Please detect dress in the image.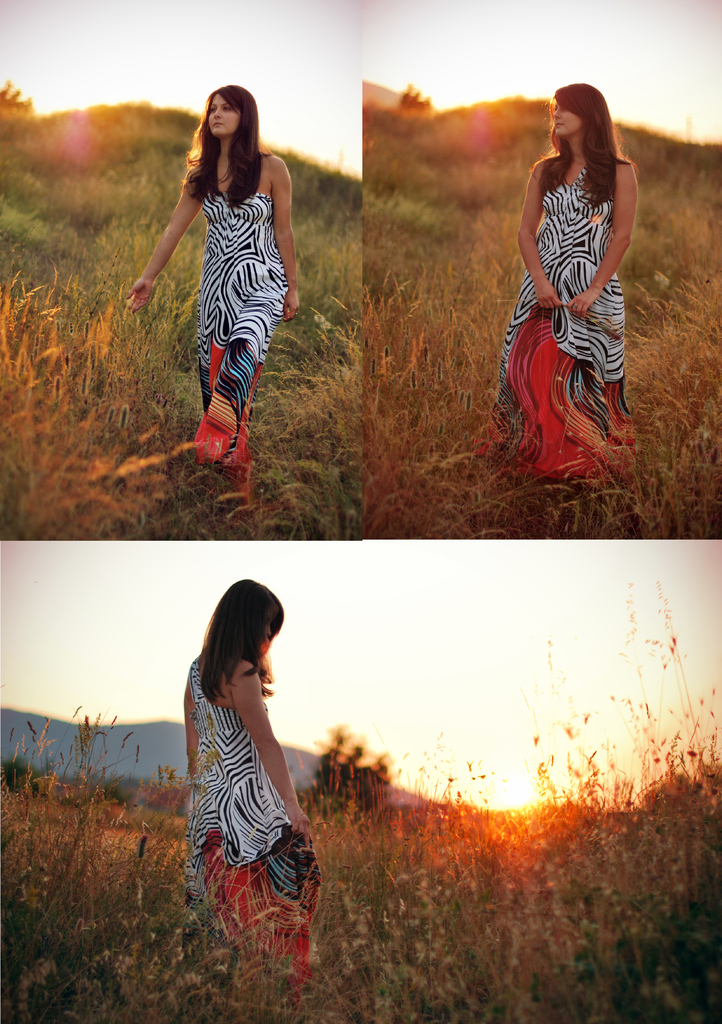
[x1=467, y1=170, x2=639, y2=488].
